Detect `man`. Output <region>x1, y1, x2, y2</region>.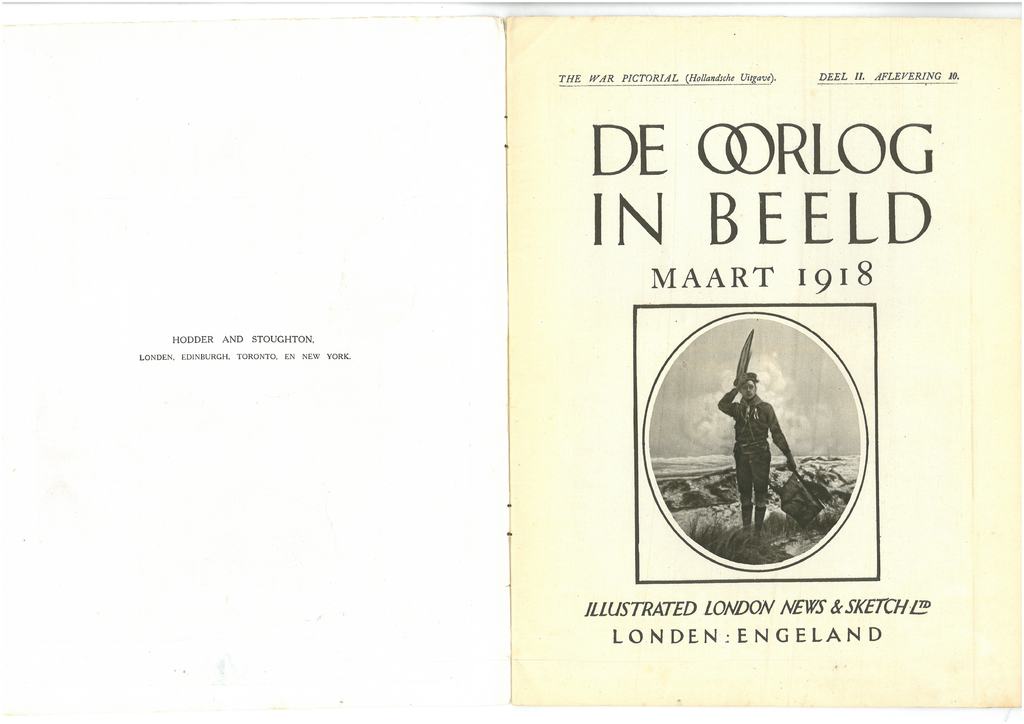
<region>717, 370, 799, 536</region>.
